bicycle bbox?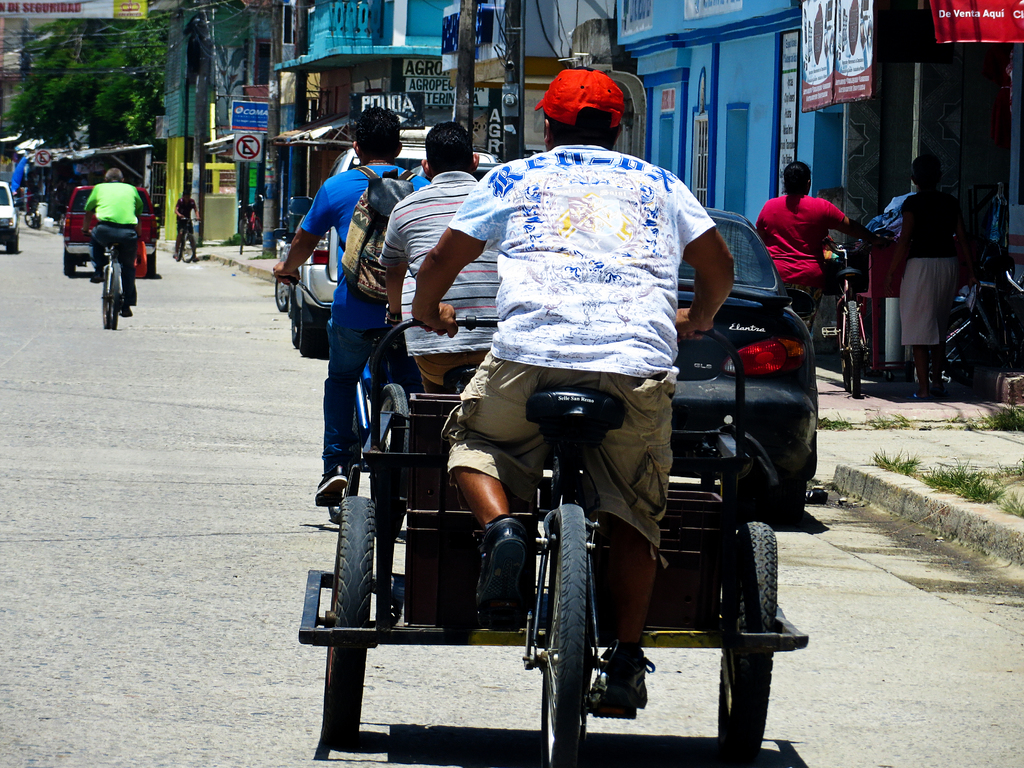
819, 229, 897, 399
